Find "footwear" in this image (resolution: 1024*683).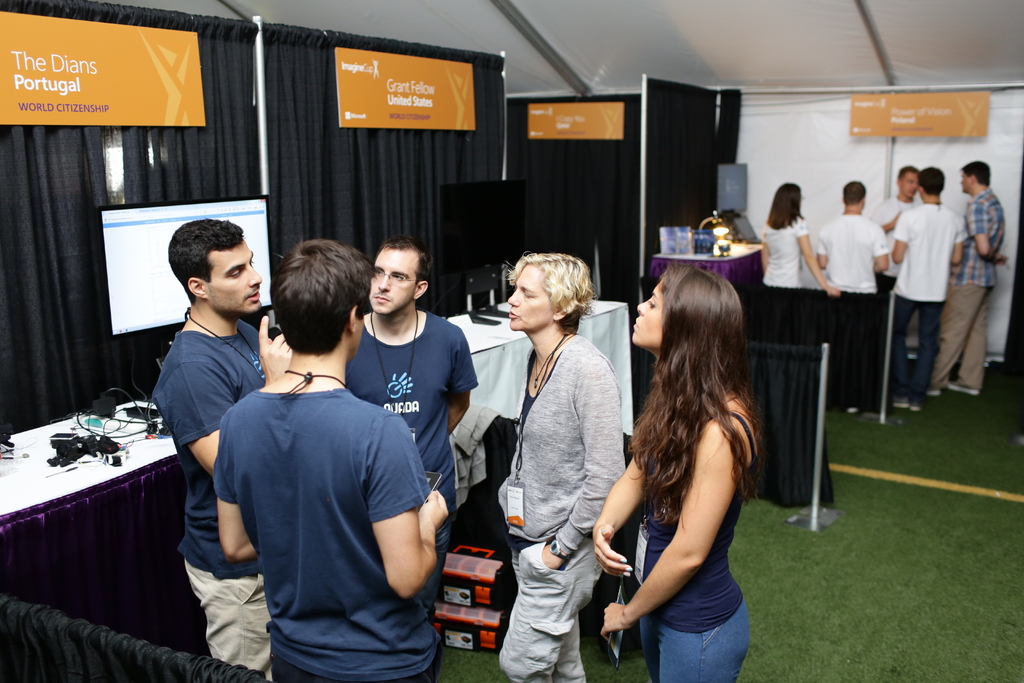
<region>908, 400, 919, 415</region>.
